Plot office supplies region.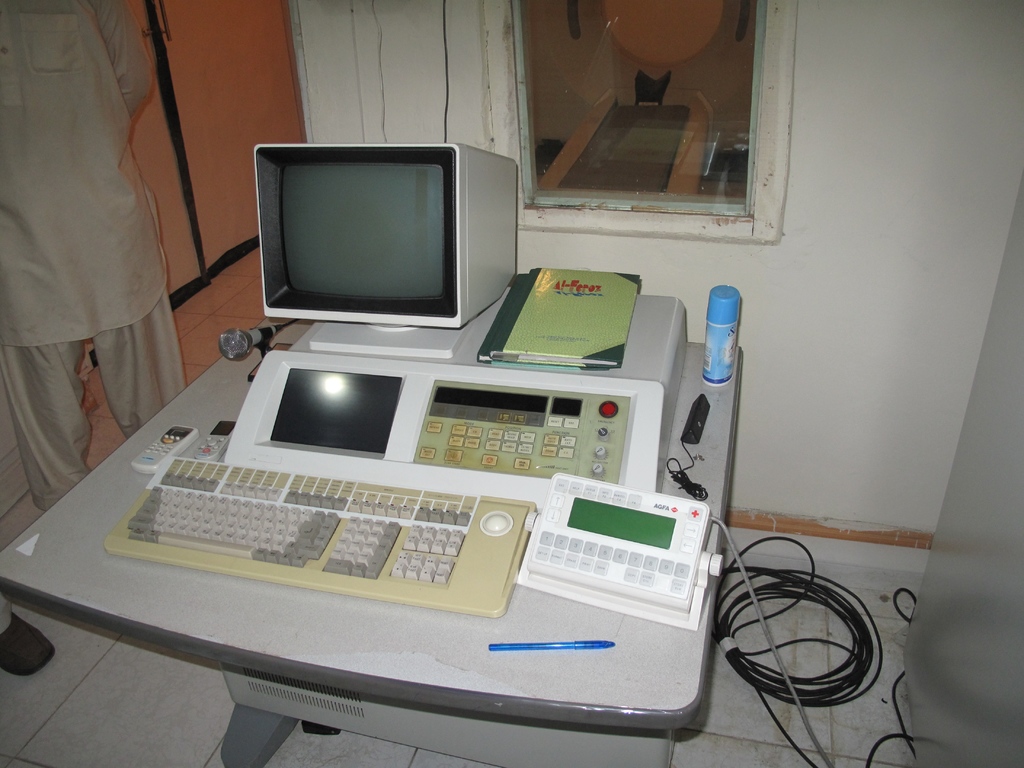
Plotted at box(516, 476, 724, 632).
